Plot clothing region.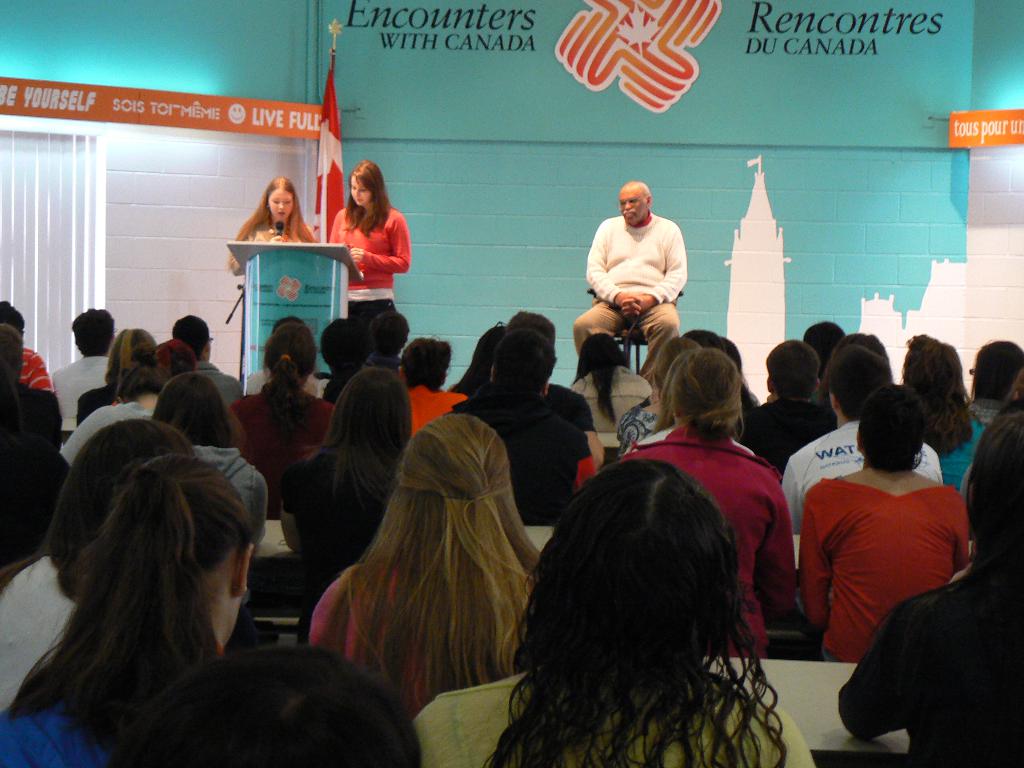
Plotted at left=424, top=653, right=816, bottom=767.
